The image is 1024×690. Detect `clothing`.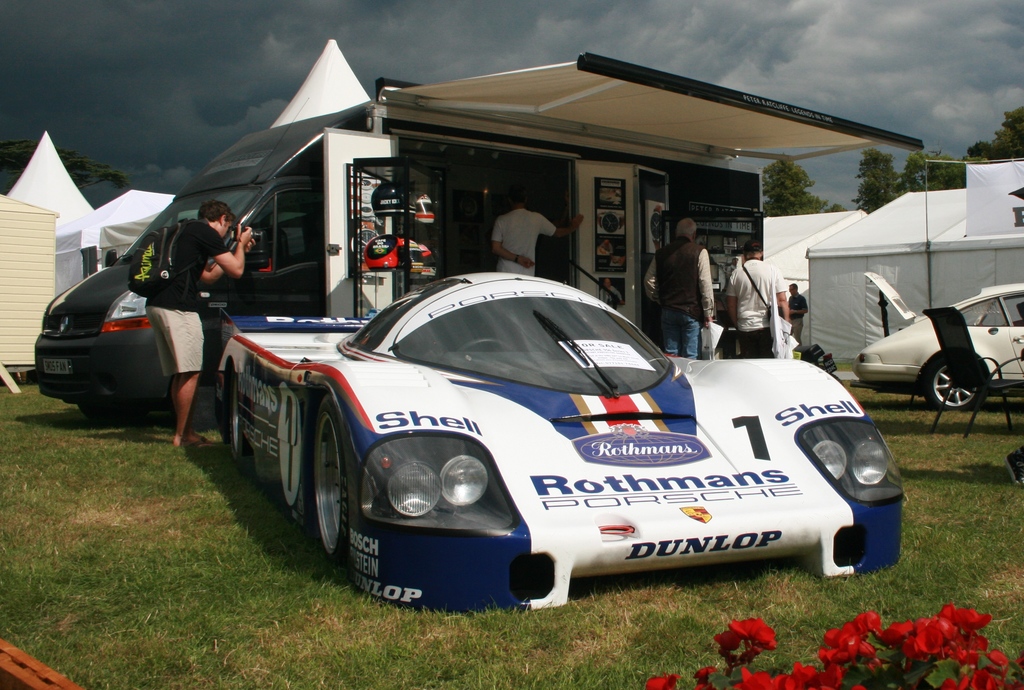
Detection: bbox=[145, 218, 231, 377].
